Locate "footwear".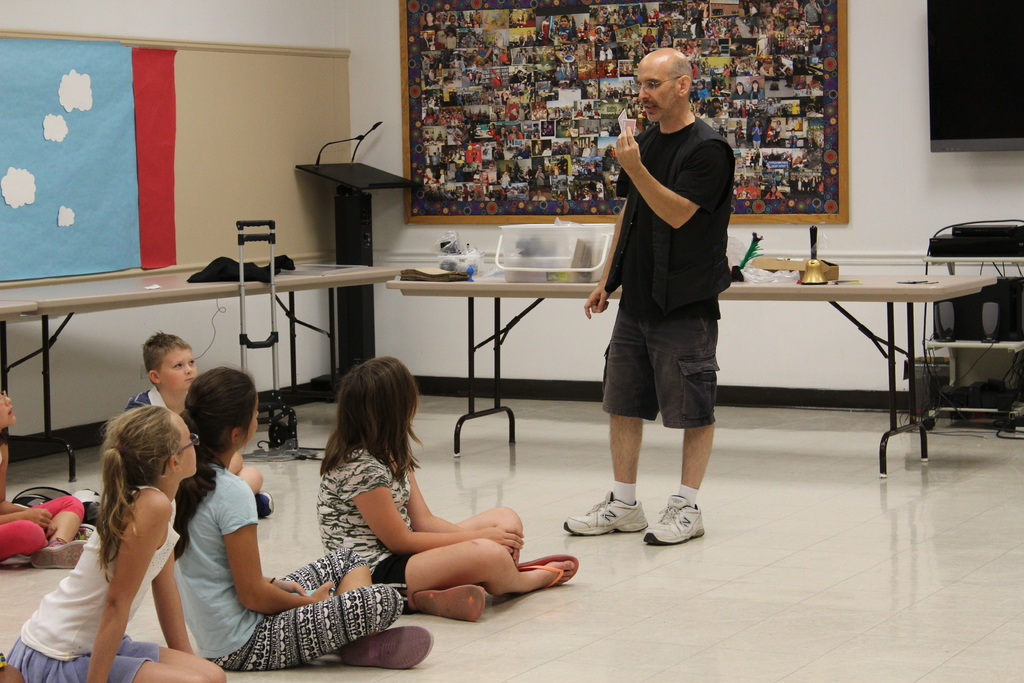
Bounding box: crop(33, 537, 86, 567).
